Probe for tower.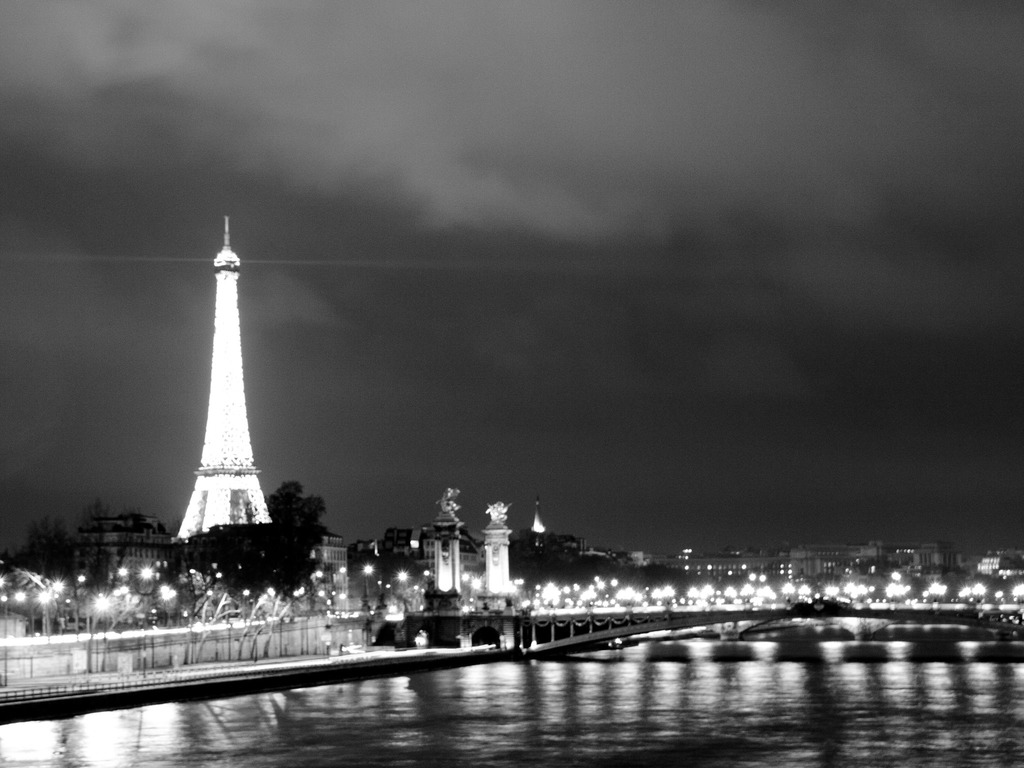
Probe result: 474, 497, 516, 601.
